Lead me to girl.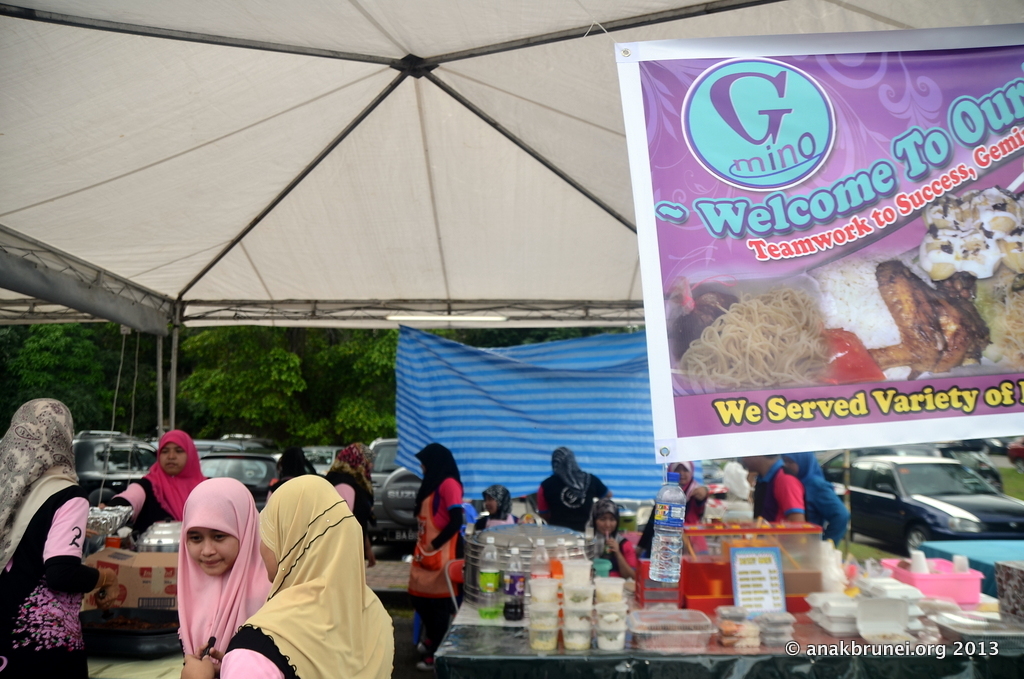
Lead to {"left": 2, "top": 395, "right": 97, "bottom": 678}.
